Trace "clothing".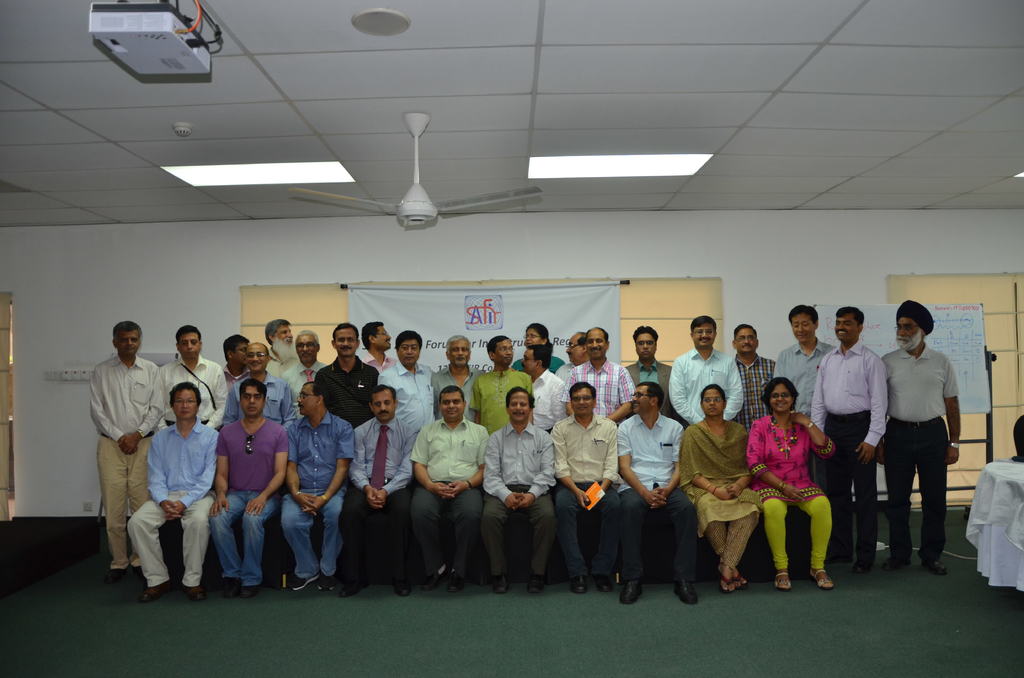
Traced to select_region(219, 421, 292, 585).
